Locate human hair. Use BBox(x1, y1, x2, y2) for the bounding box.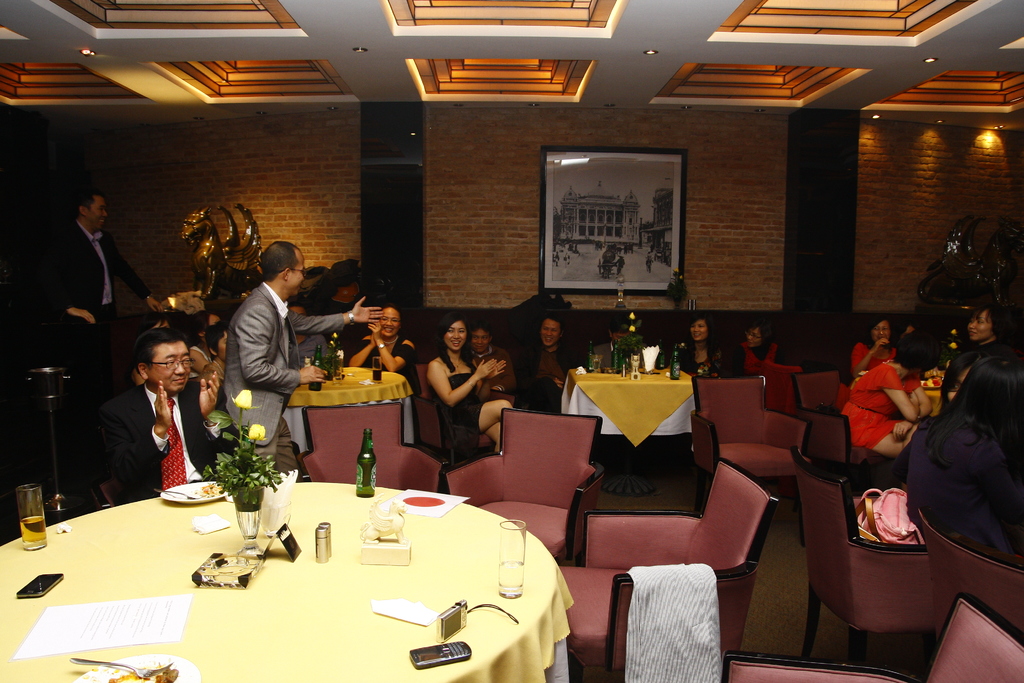
BBox(257, 236, 307, 281).
